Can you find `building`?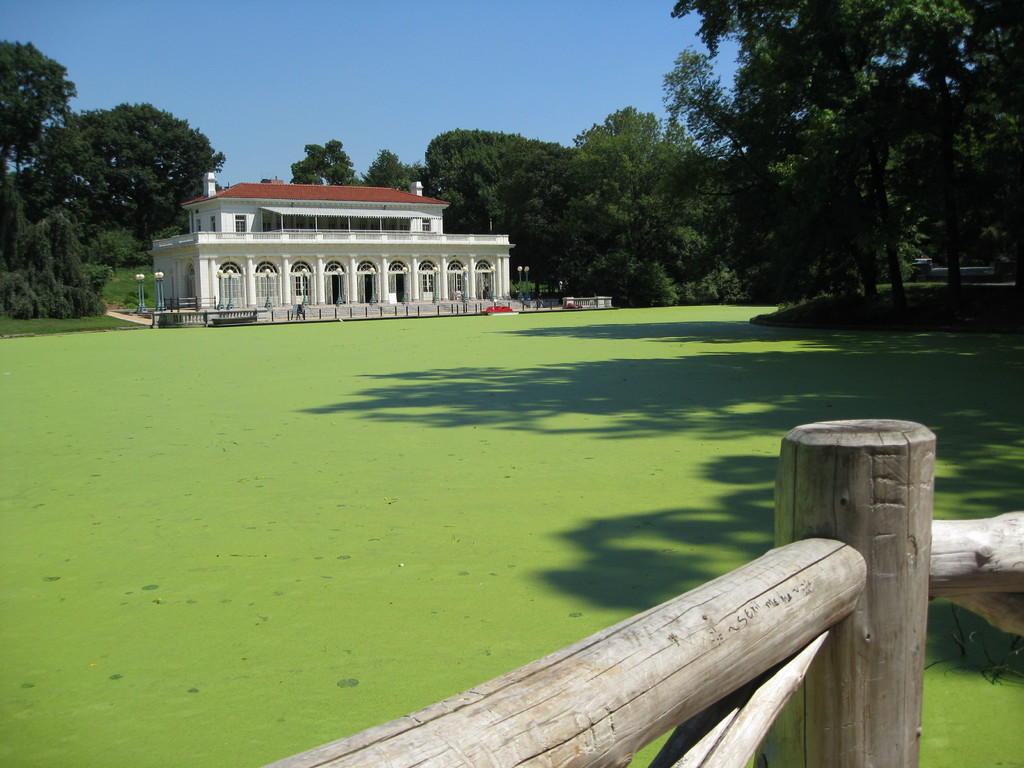
Yes, bounding box: detection(149, 177, 513, 322).
